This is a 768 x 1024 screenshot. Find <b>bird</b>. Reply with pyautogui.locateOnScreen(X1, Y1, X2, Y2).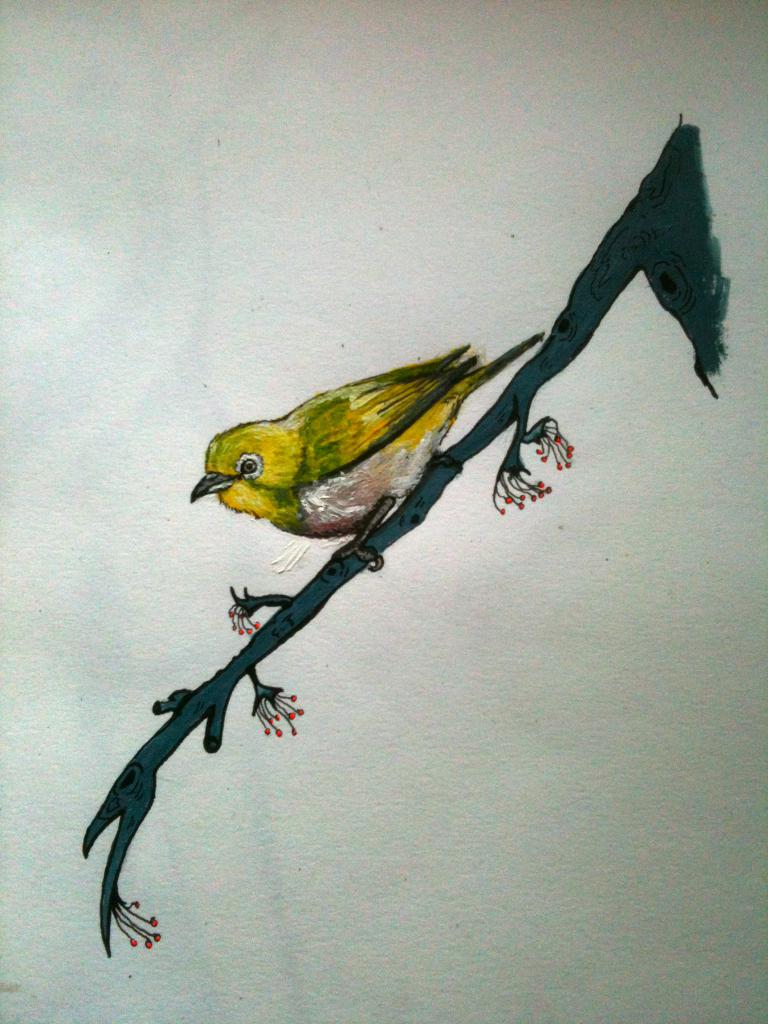
pyautogui.locateOnScreen(192, 327, 547, 569).
